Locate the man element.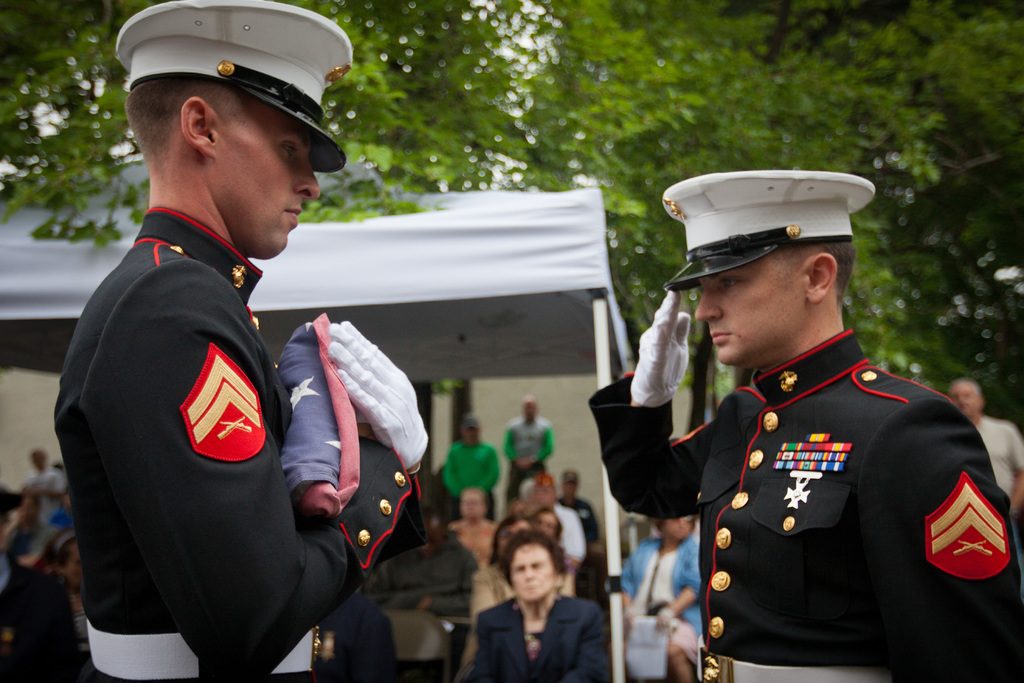
Element bbox: {"x1": 588, "y1": 169, "x2": 1023, "y2": 682}.
